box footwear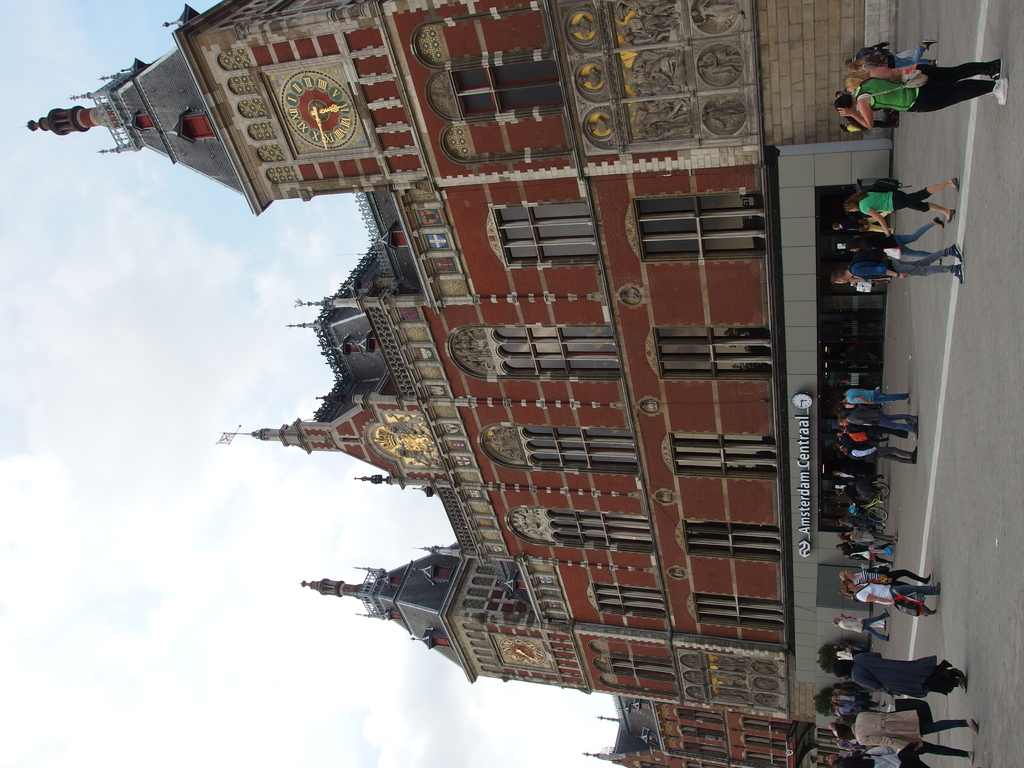
pyautogui.locateOnScreen(923, 575, 934, 585)
